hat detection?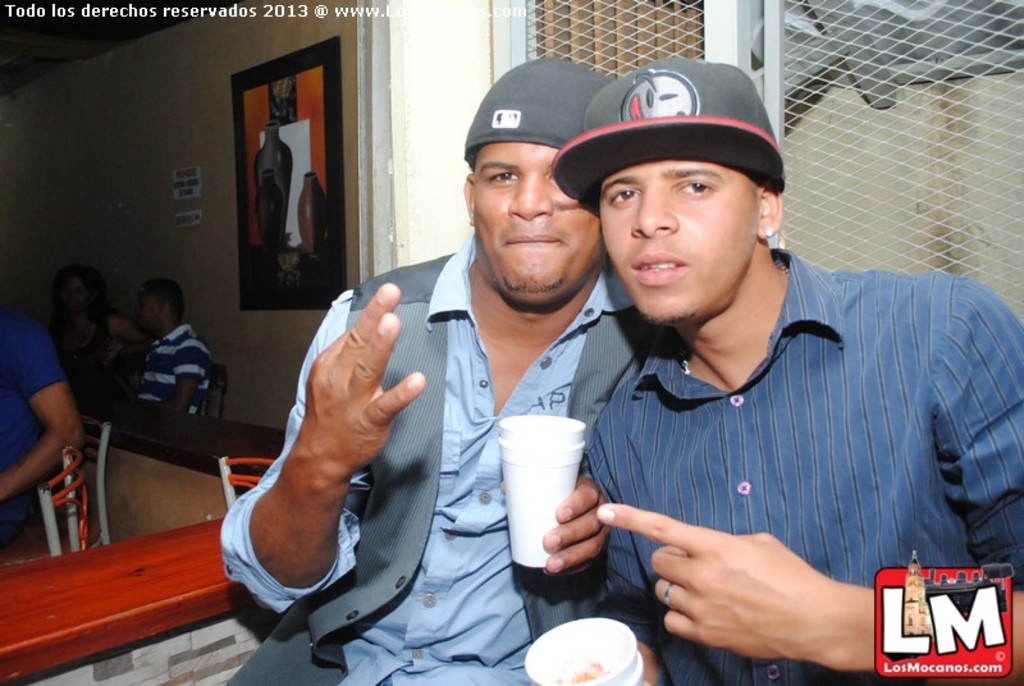
l=549, t=58, r=783, b=218
